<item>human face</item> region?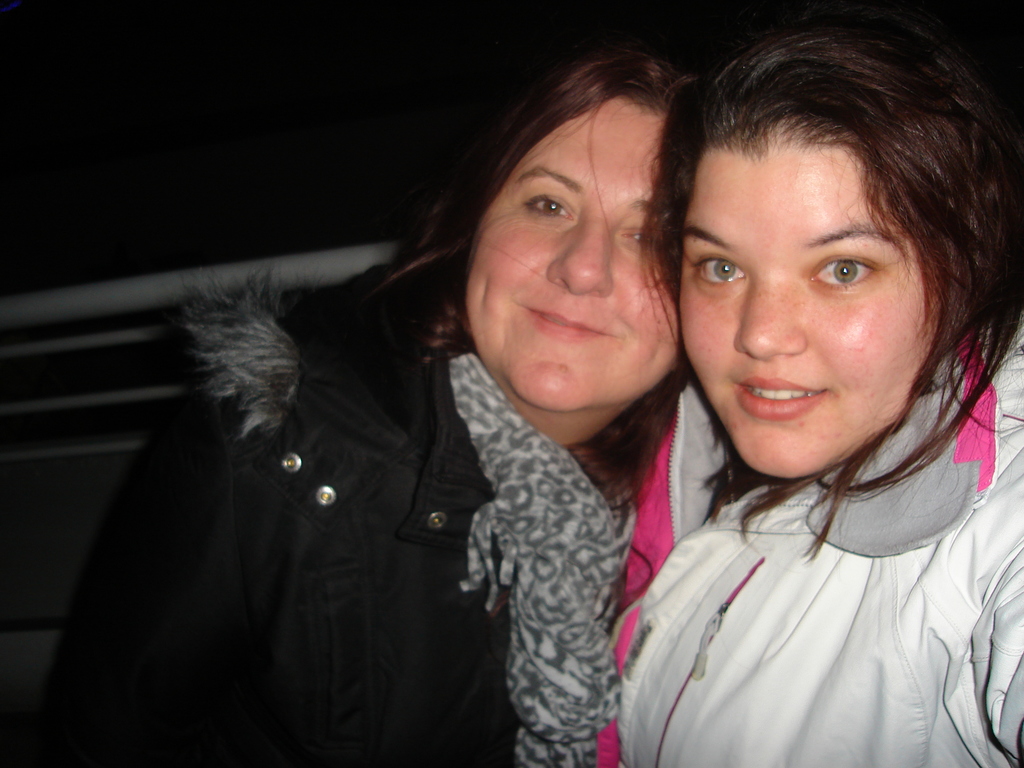
[684,112,950,469]
